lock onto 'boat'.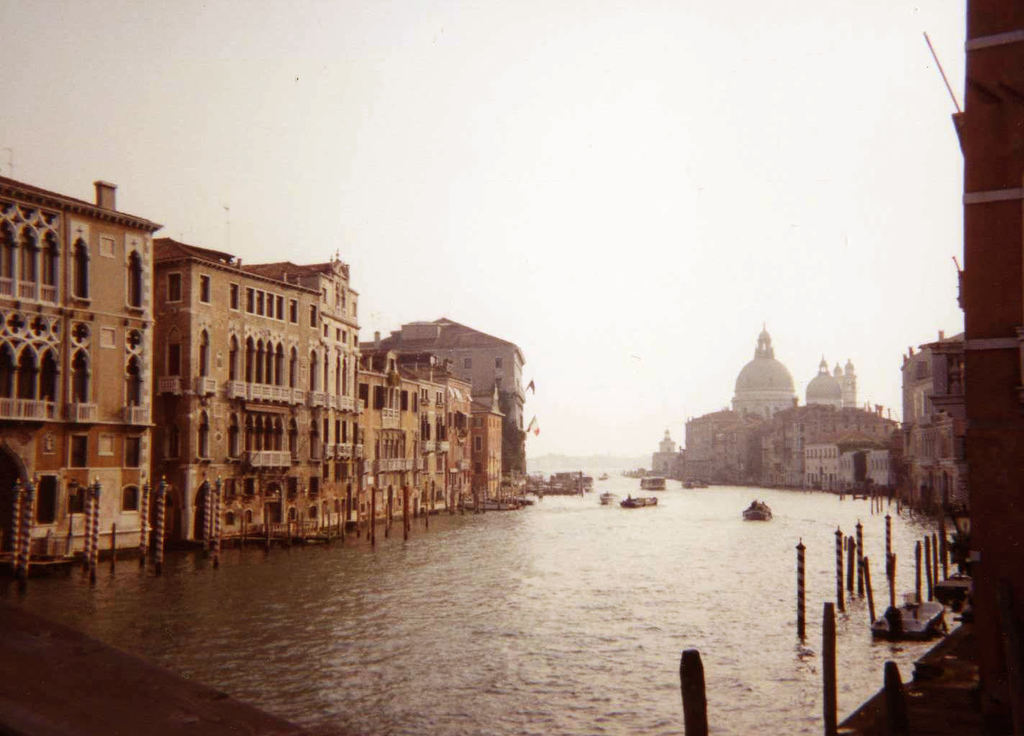
Locked: crop(745, 503, 766, 524).
